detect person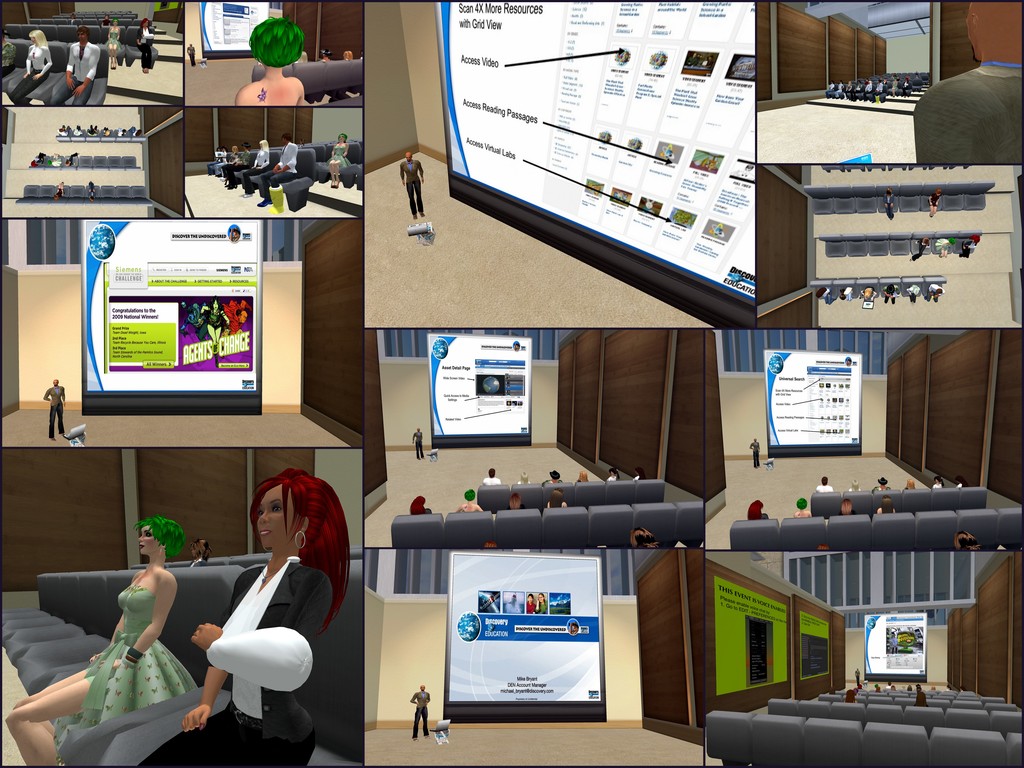
{"left": 845, "top": 479, "right": 865, "bottom": 492}
